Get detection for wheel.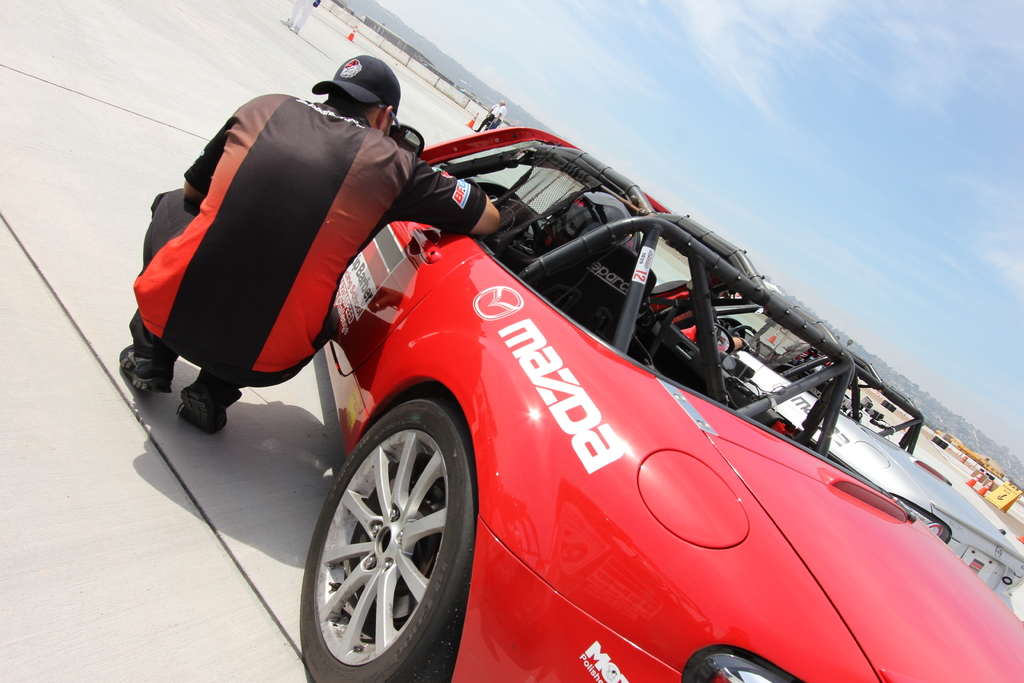
Detection: box(298, 411, 479, 661).
